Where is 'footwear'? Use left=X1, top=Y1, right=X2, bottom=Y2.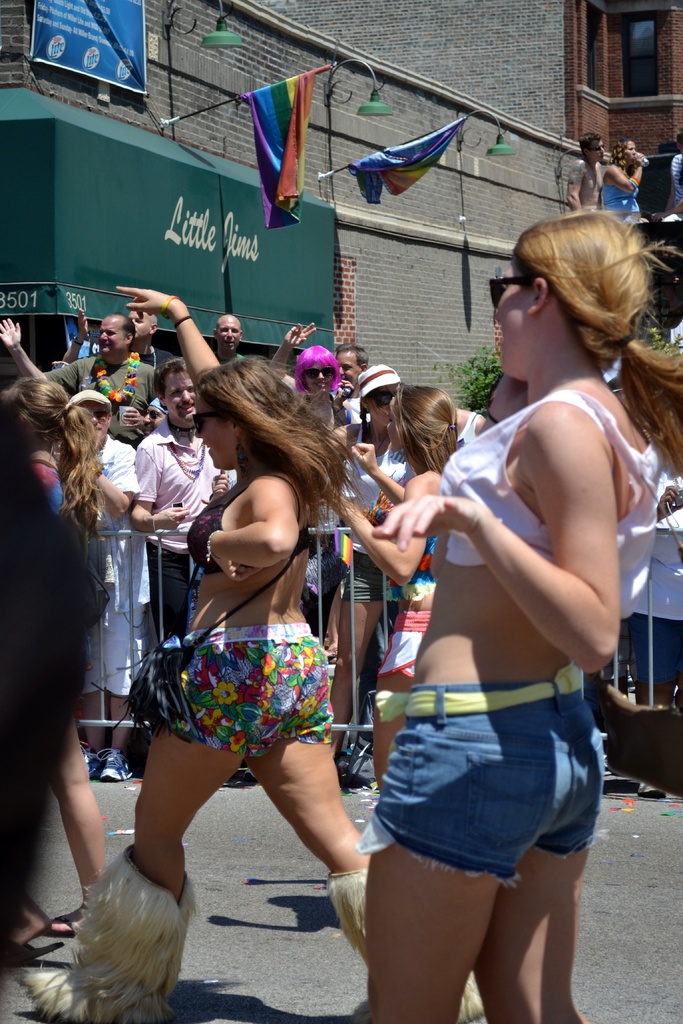
left=102, top=739, right=138, bottom=790.
